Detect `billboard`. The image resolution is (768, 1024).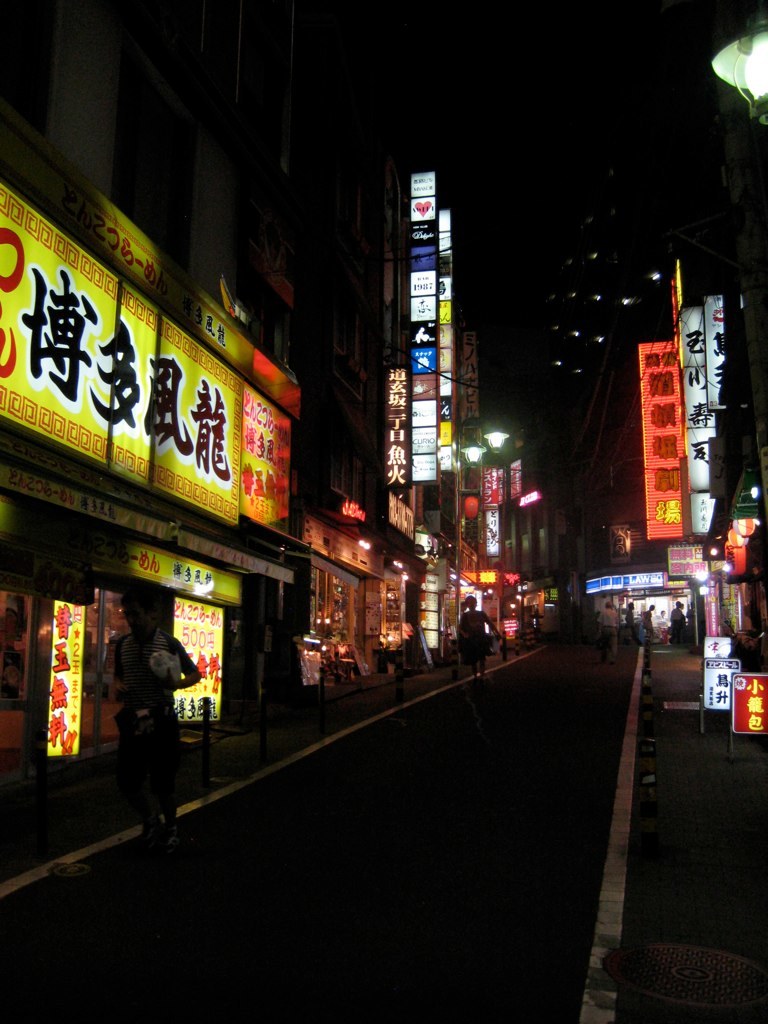
(x1=163, y1=599, x2=220, y2=718).
